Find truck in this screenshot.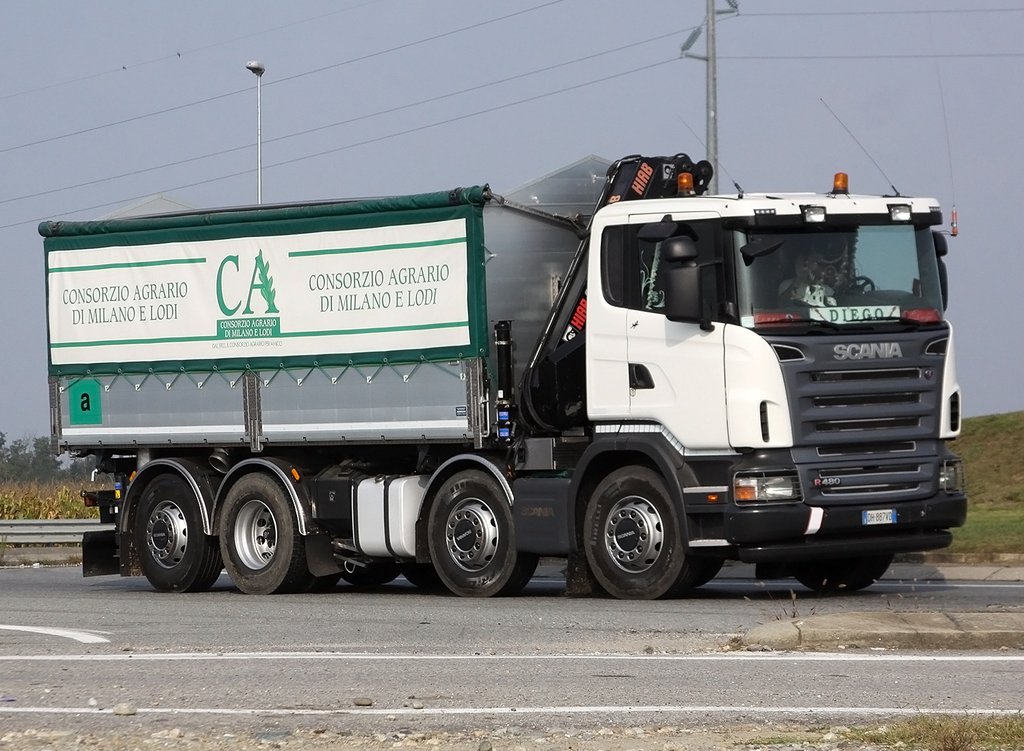
The bounding box for truck is <box>91,164,939,604</box>.
